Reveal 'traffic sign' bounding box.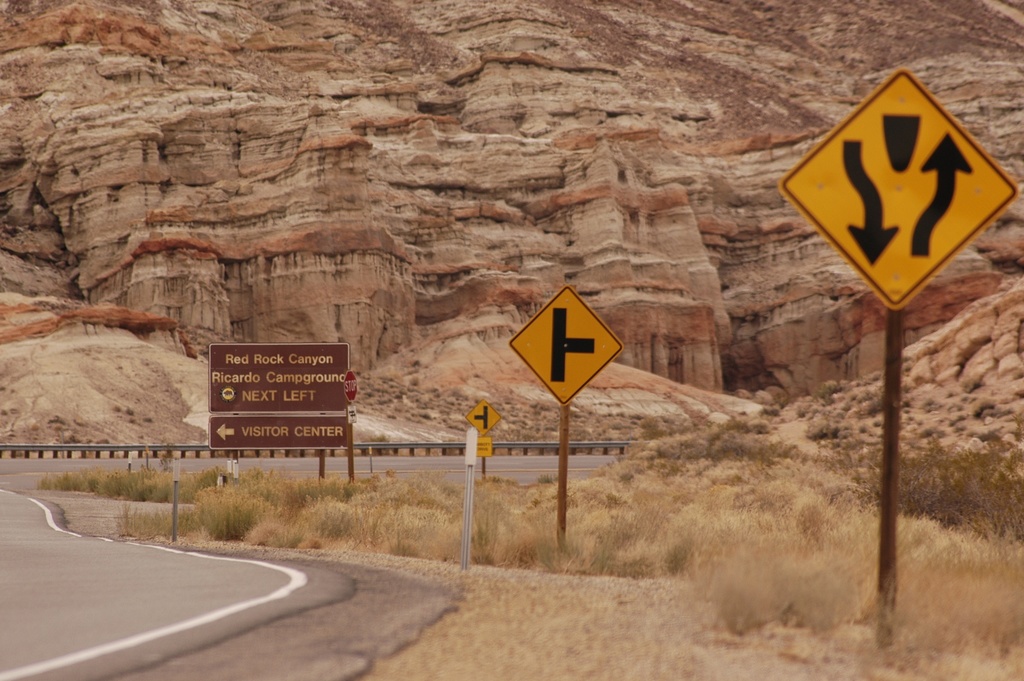
Revealed: crop(509, 281, 614, 405).
